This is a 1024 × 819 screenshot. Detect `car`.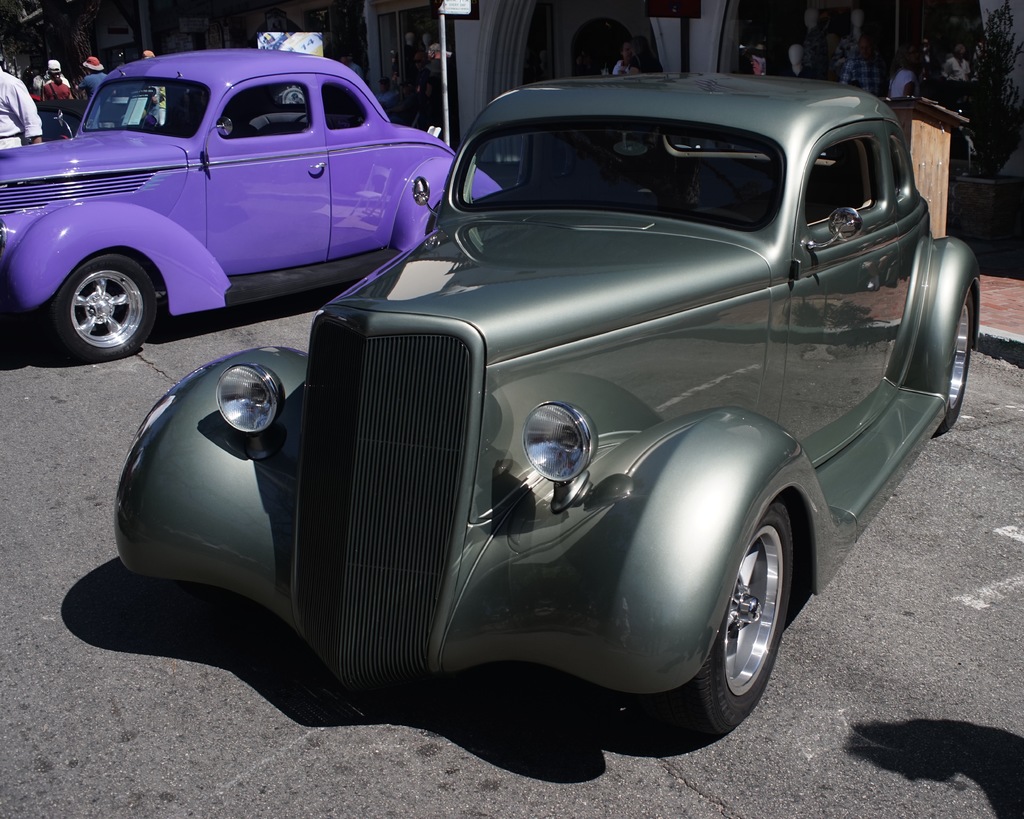
locate(111, 65, 985, 740).
